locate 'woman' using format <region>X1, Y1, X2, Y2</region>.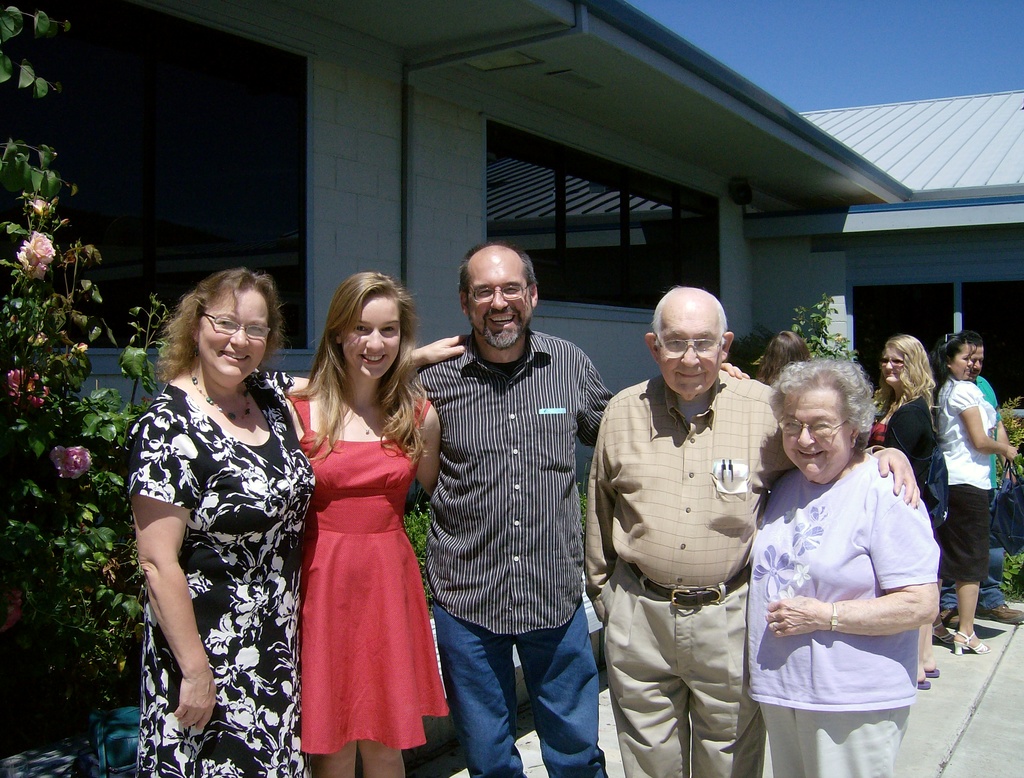
<region>743, 324, 814, 391</region>.
